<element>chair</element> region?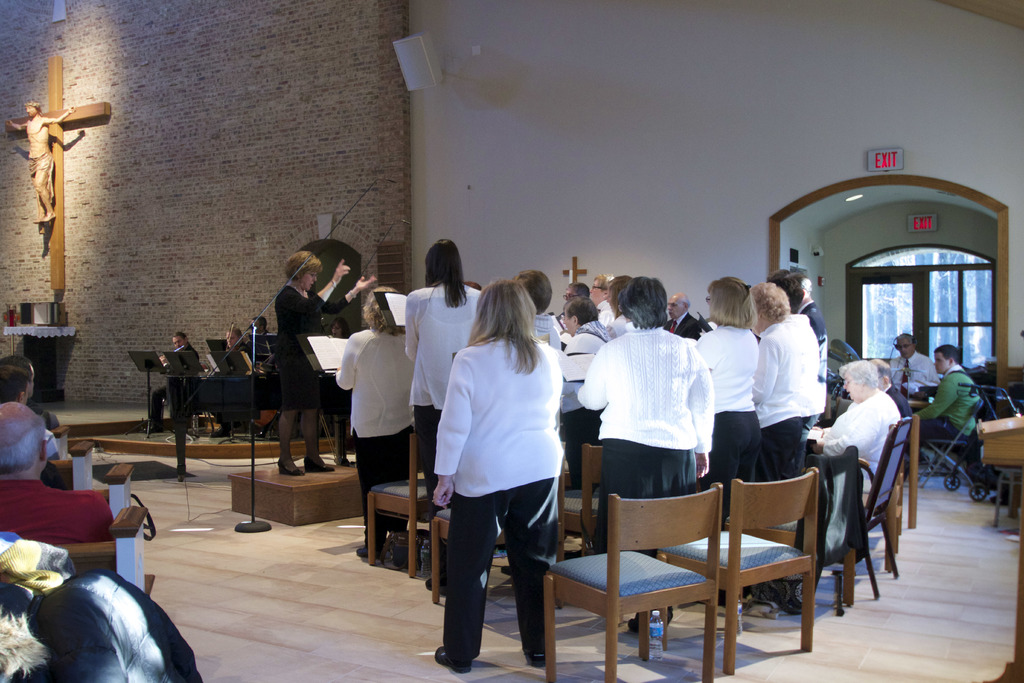
<box>813,445,863,613</box>
